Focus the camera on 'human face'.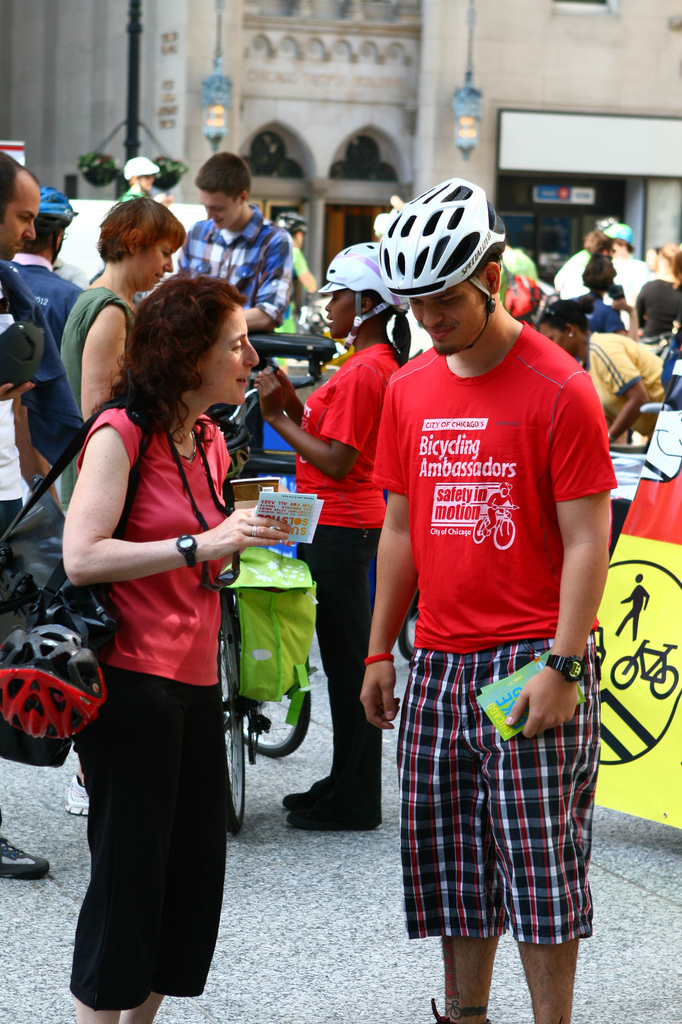
Focus region: crop(207, 316, 255, 401).
